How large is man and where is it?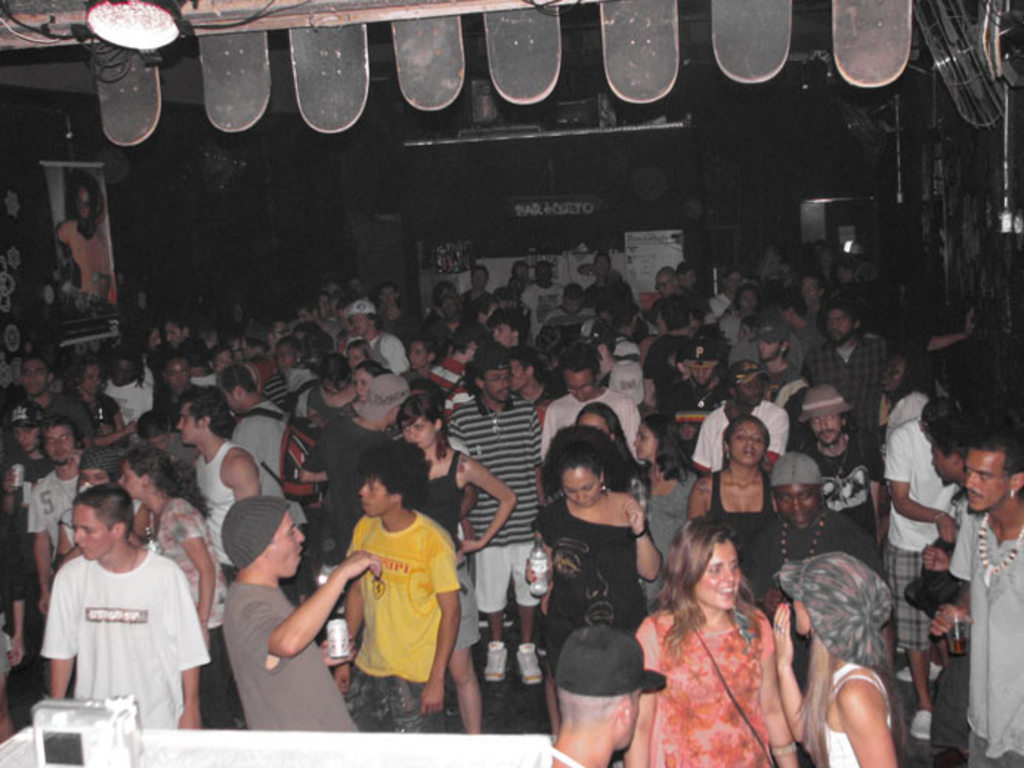
Bounding box: l=259, t=338, r=309, b=412.
